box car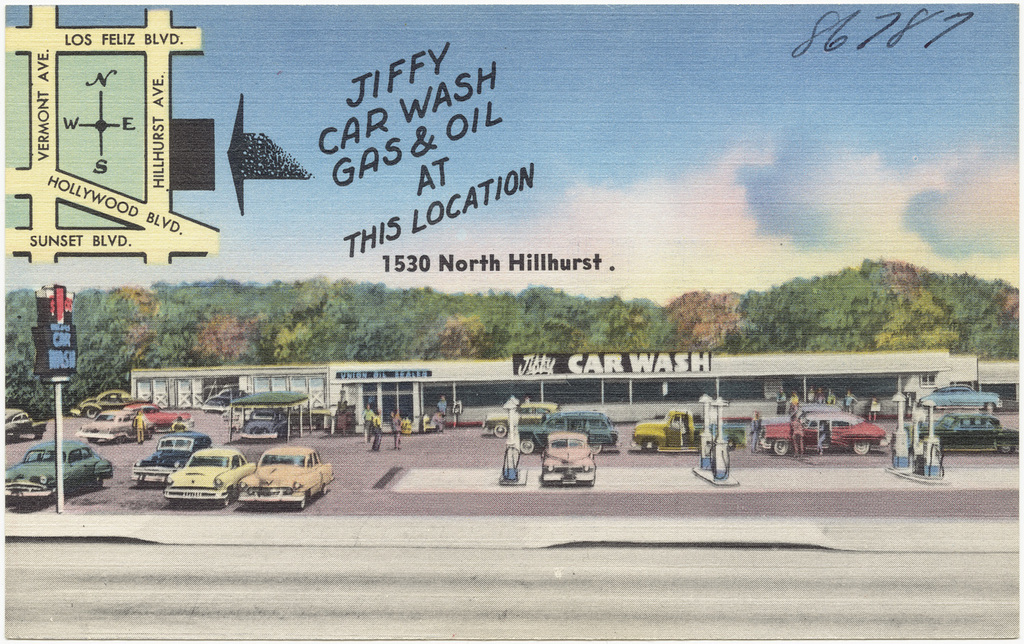
[169, 448, 256, 507]
